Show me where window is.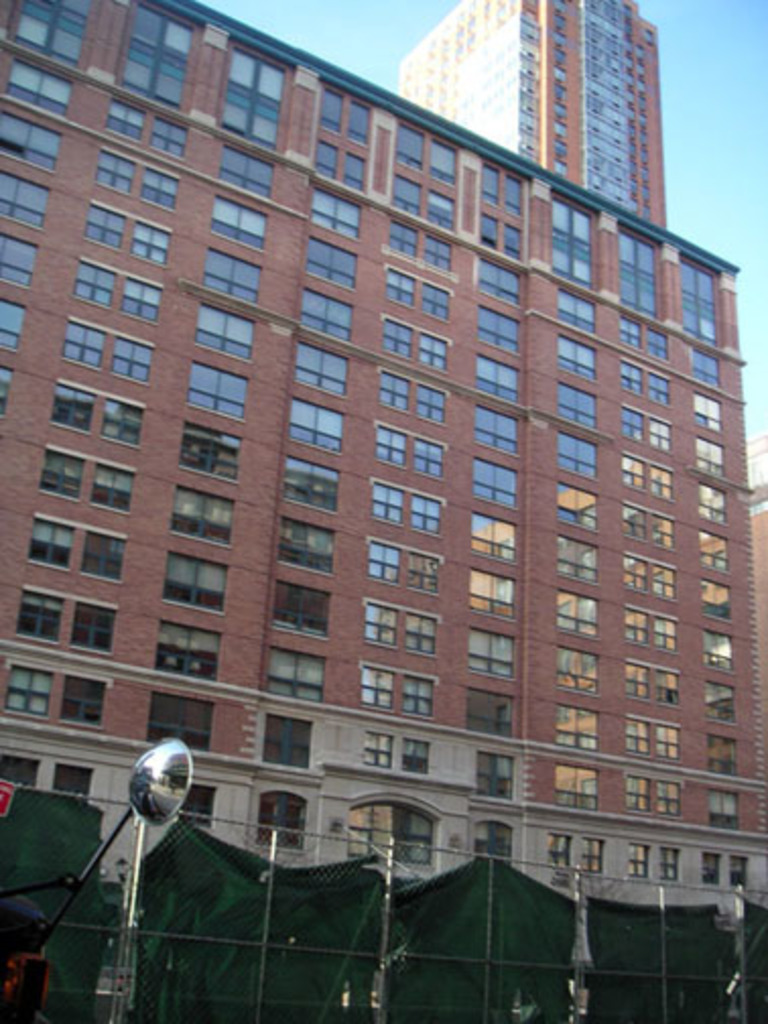
window is at [380, 376, 414, 412].
